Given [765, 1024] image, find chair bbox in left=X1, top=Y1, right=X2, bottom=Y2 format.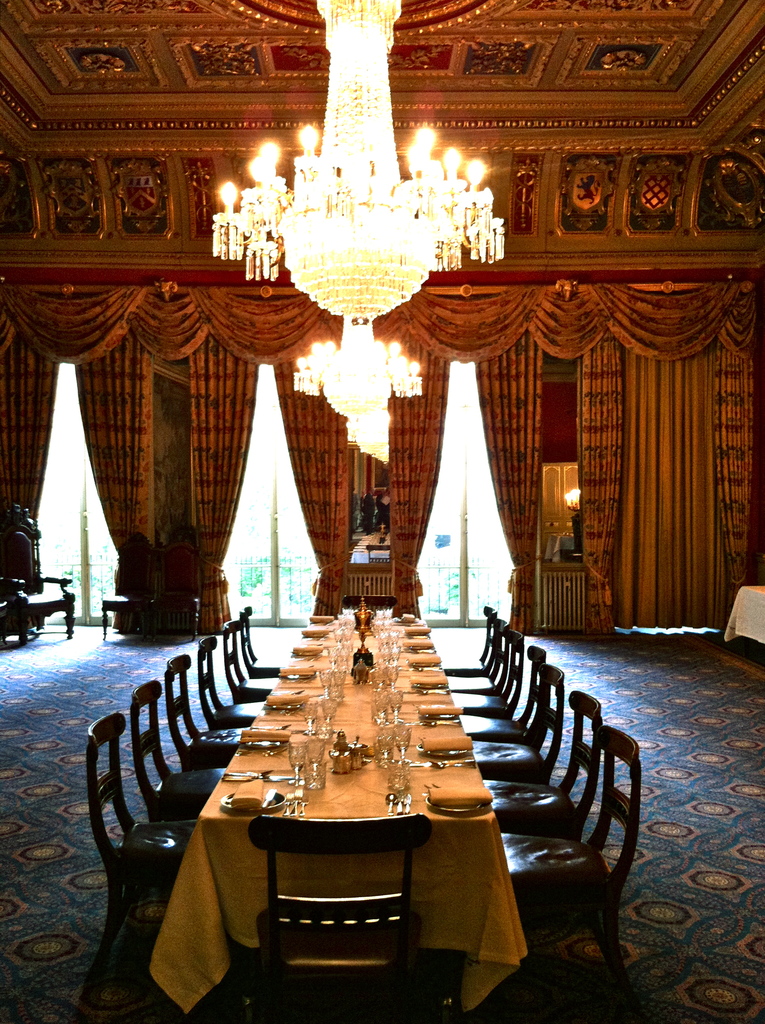
left=217, top=619, right=277, bottom=704.
